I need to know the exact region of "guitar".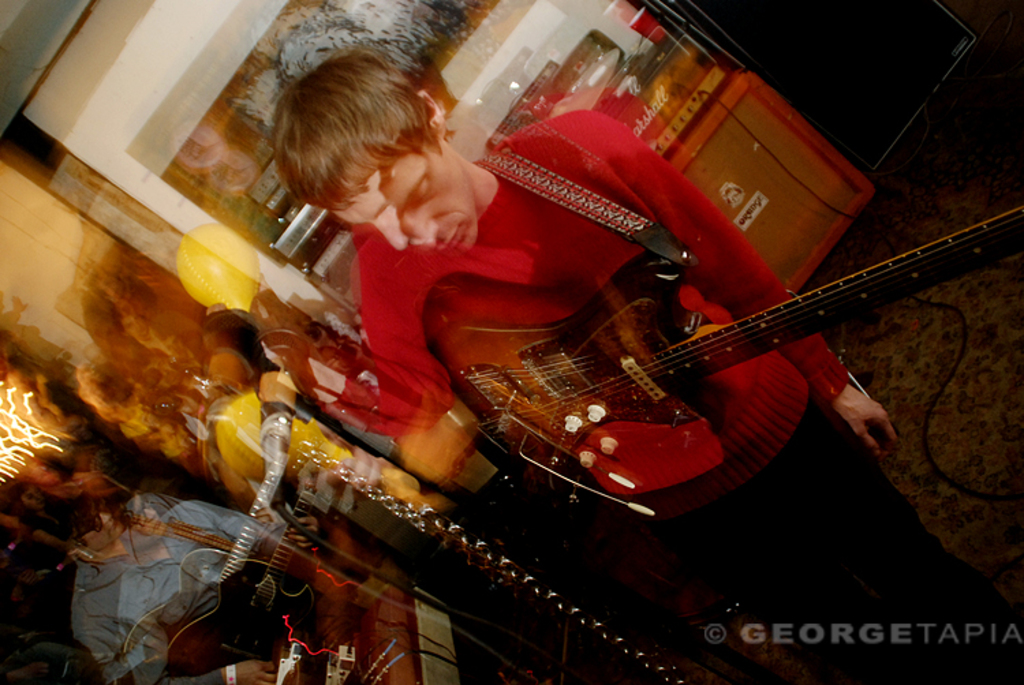
Region: 365,186,1016,529.
